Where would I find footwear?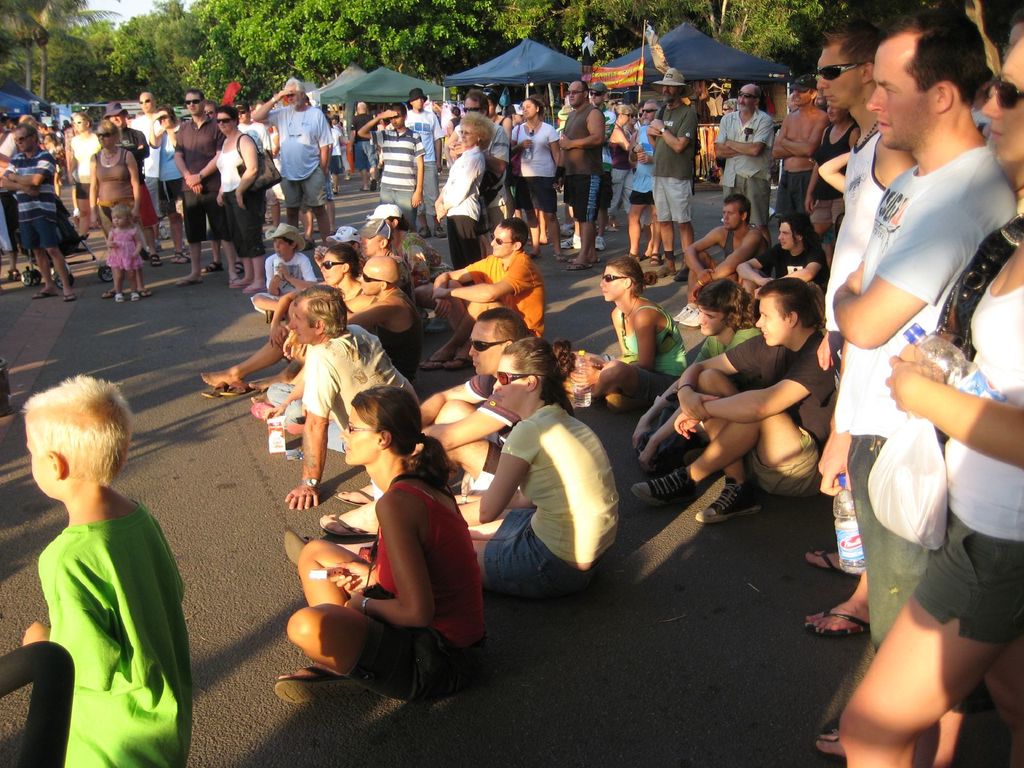
At {"x1": 333, "y1": 481, "x2": 372, "y2": 506}.
